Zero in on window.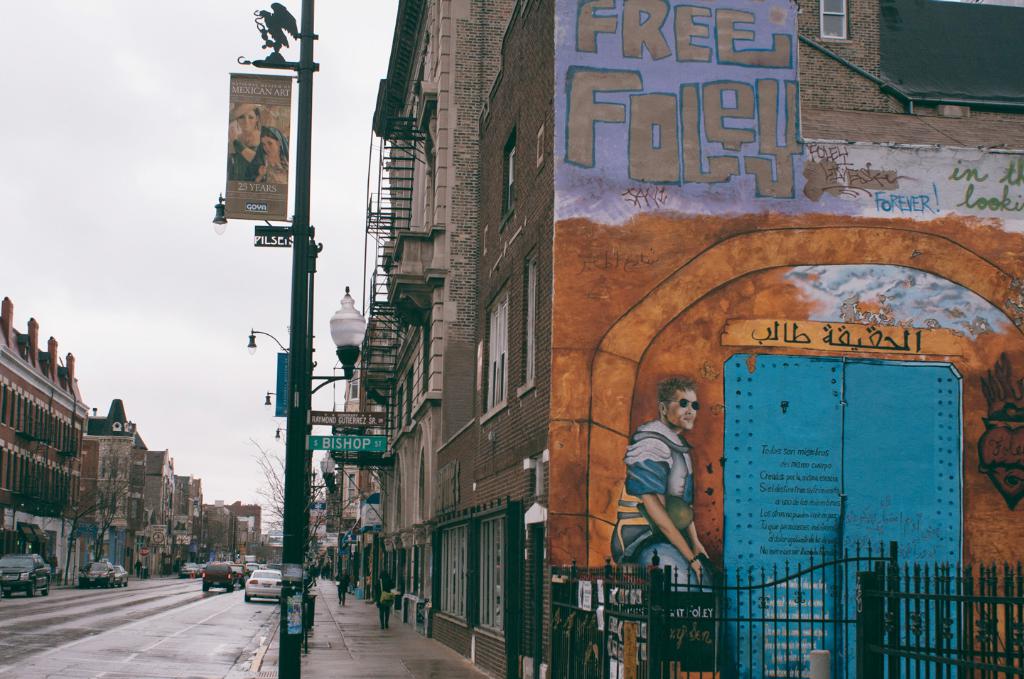
Zeroed in: region(477, 285, 511, 407).
